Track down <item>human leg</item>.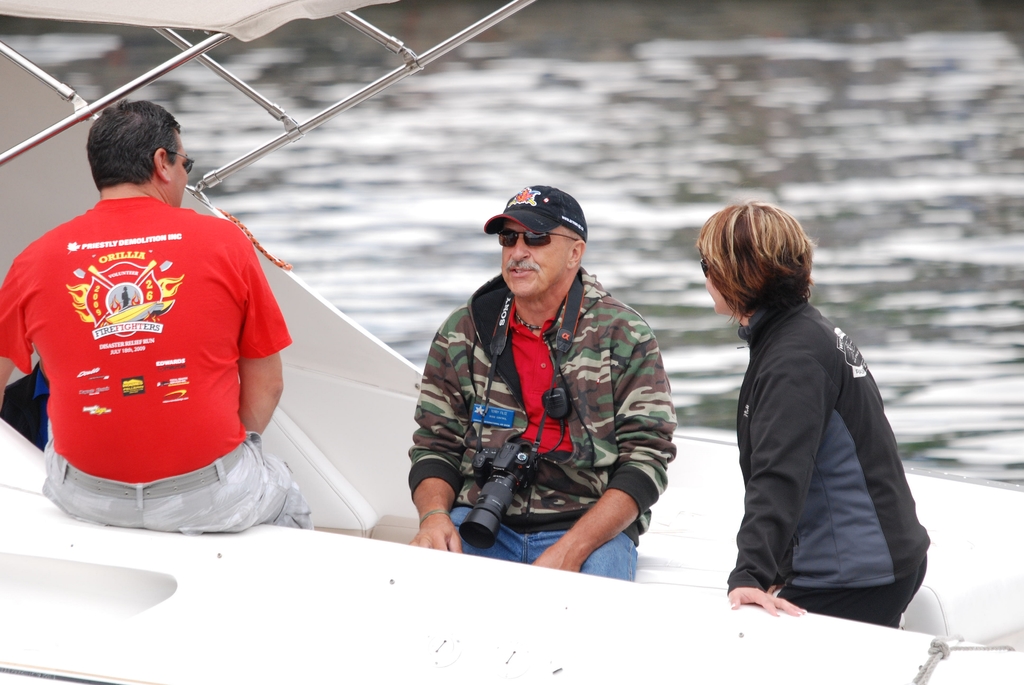
Tracked to {"left": 460, "top": 517, "right": 528, "bottom": 562}.
